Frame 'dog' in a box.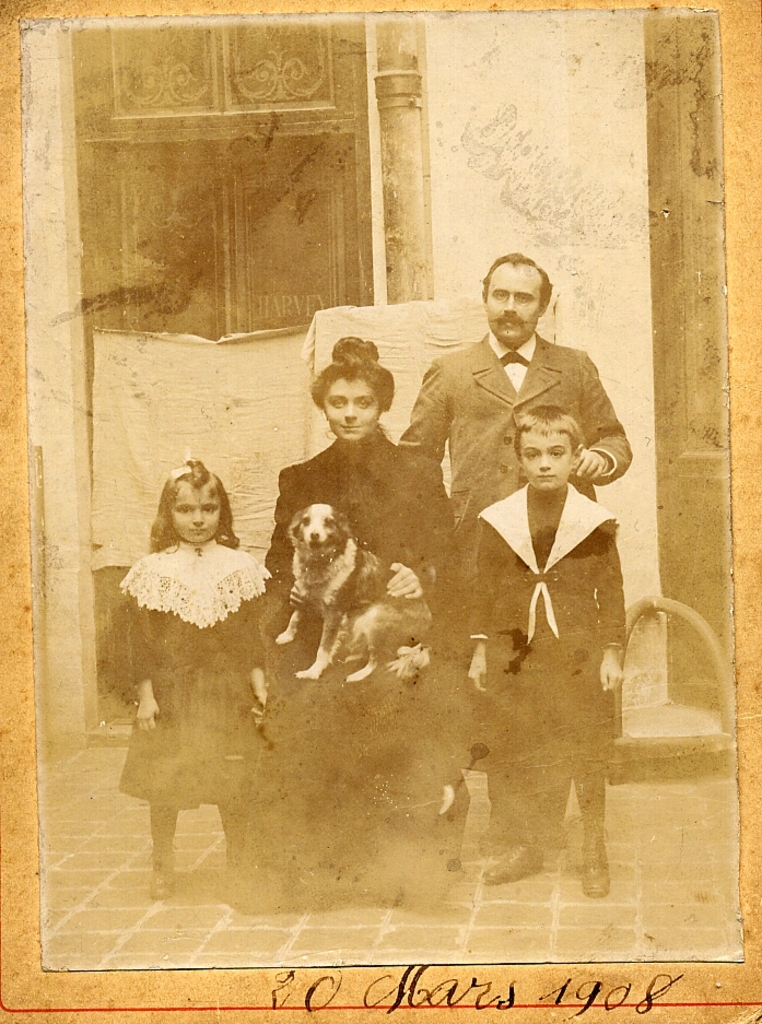
276:504:430:685.
